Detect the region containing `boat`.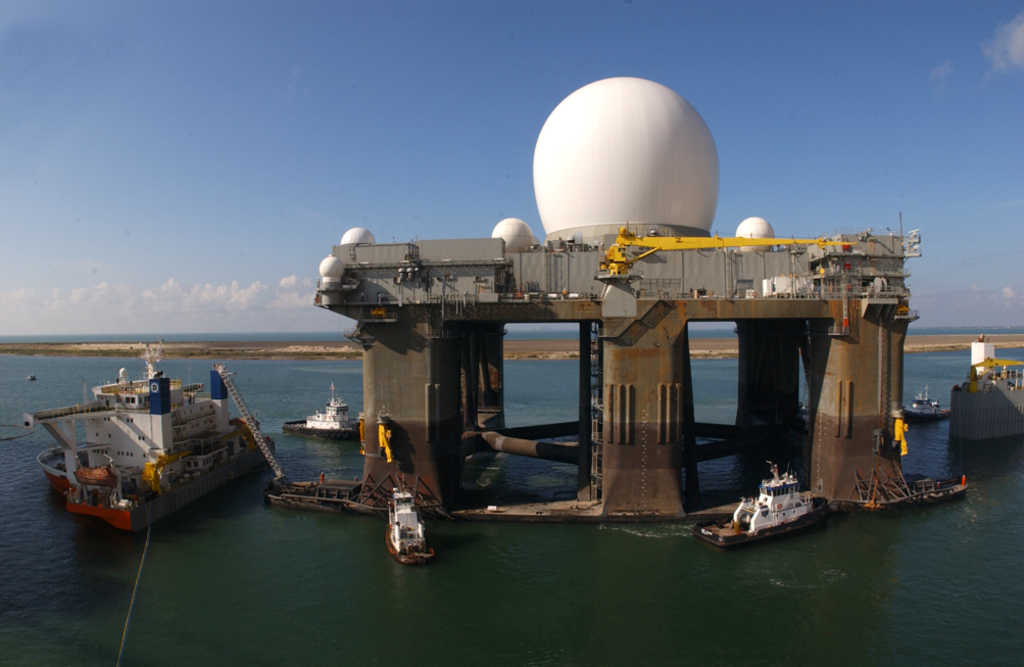
BBox(284, 381, 361, 438).
